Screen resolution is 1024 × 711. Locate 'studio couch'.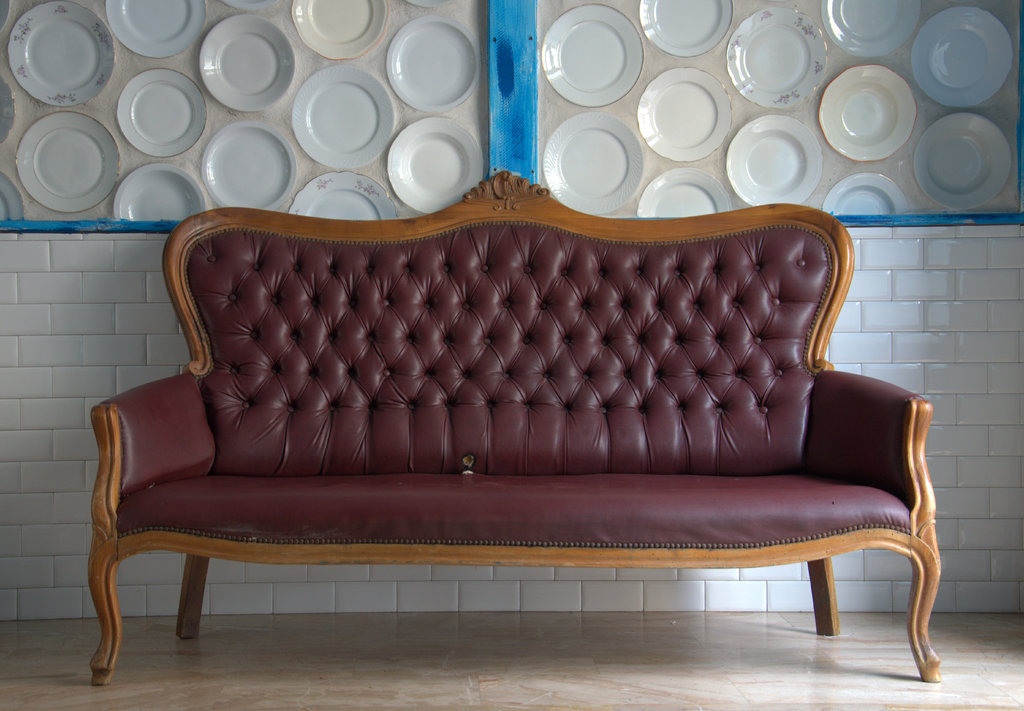
<box>86,163,940,684</box>.
